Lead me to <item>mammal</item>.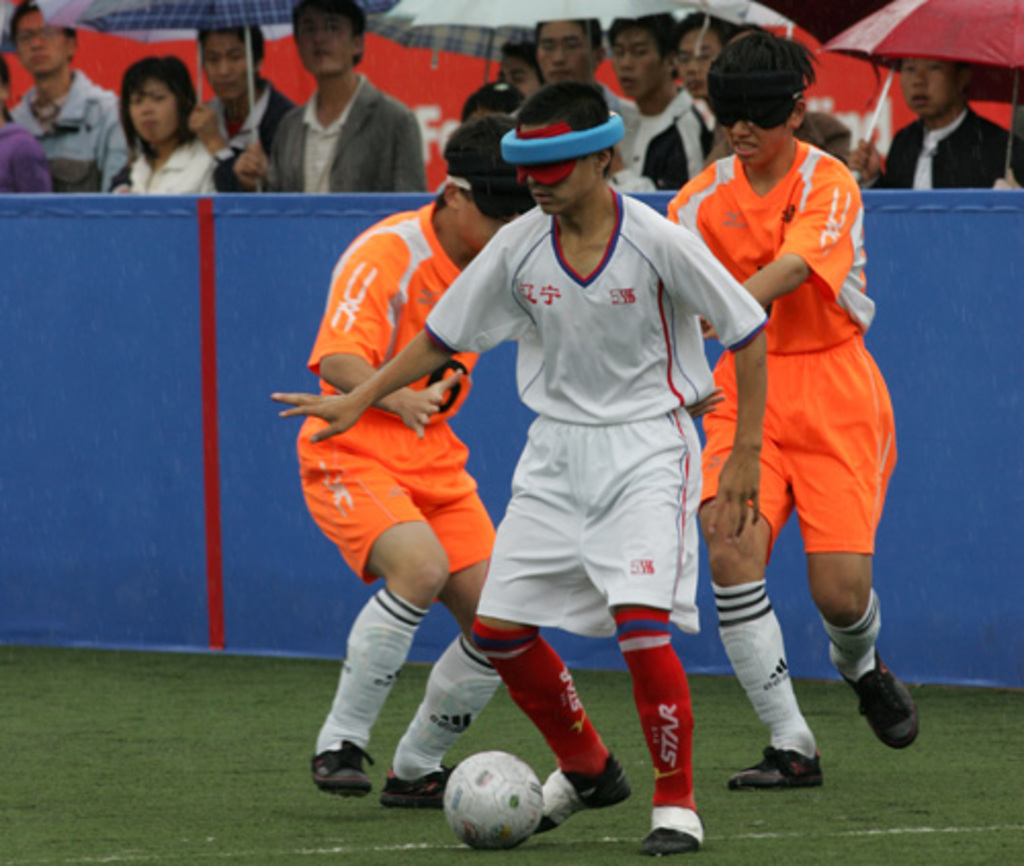
Lead to [left=600, top=16, right=709, bottom=194].
